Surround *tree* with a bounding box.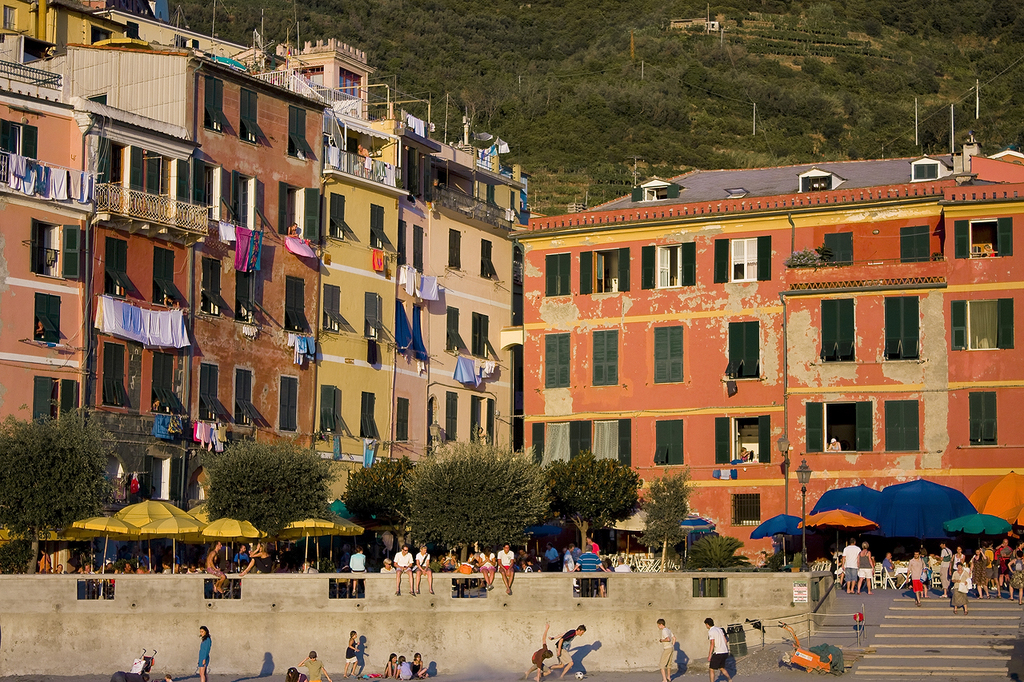
<box>342,458,417,553</box>.
